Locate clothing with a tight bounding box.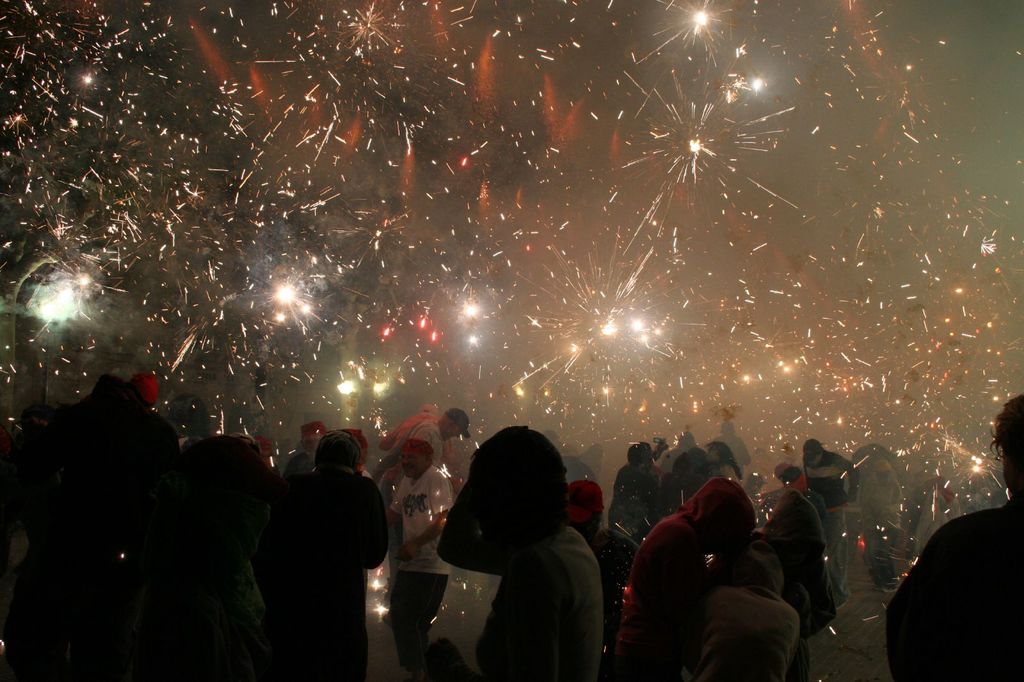
{"left": 806, "top": 448, "right": 862, "bottom": 607}.
